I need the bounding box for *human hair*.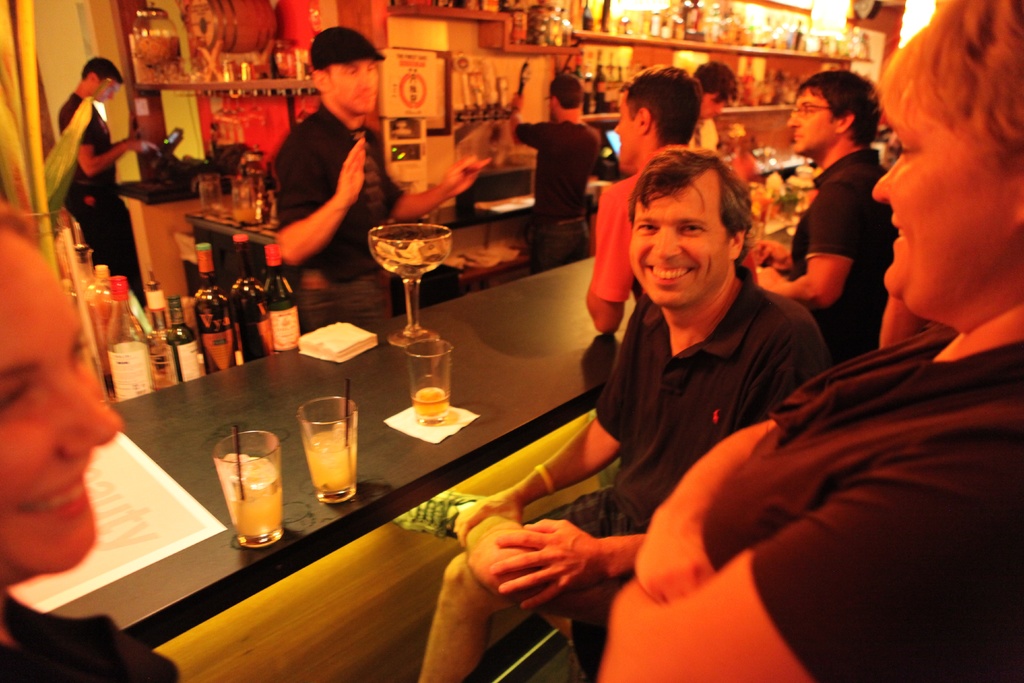
Here it is: 694/60/741/101.
